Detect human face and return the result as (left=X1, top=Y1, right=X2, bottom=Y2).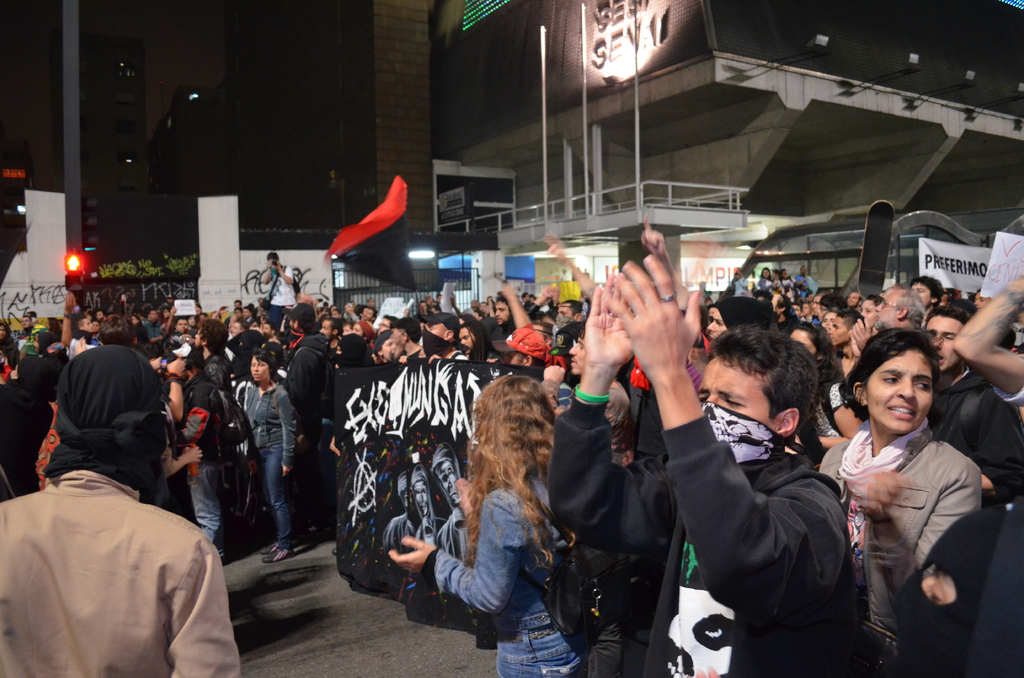
(left=194, top=328, right=204, bottom=346).
